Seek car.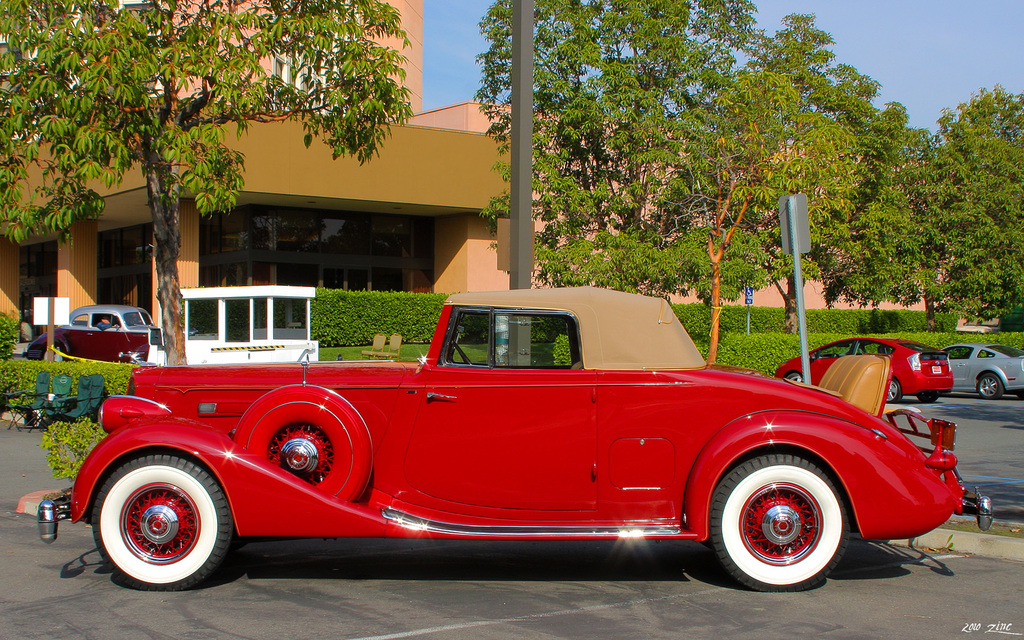
l=777, t=336, r=952, b=401.
